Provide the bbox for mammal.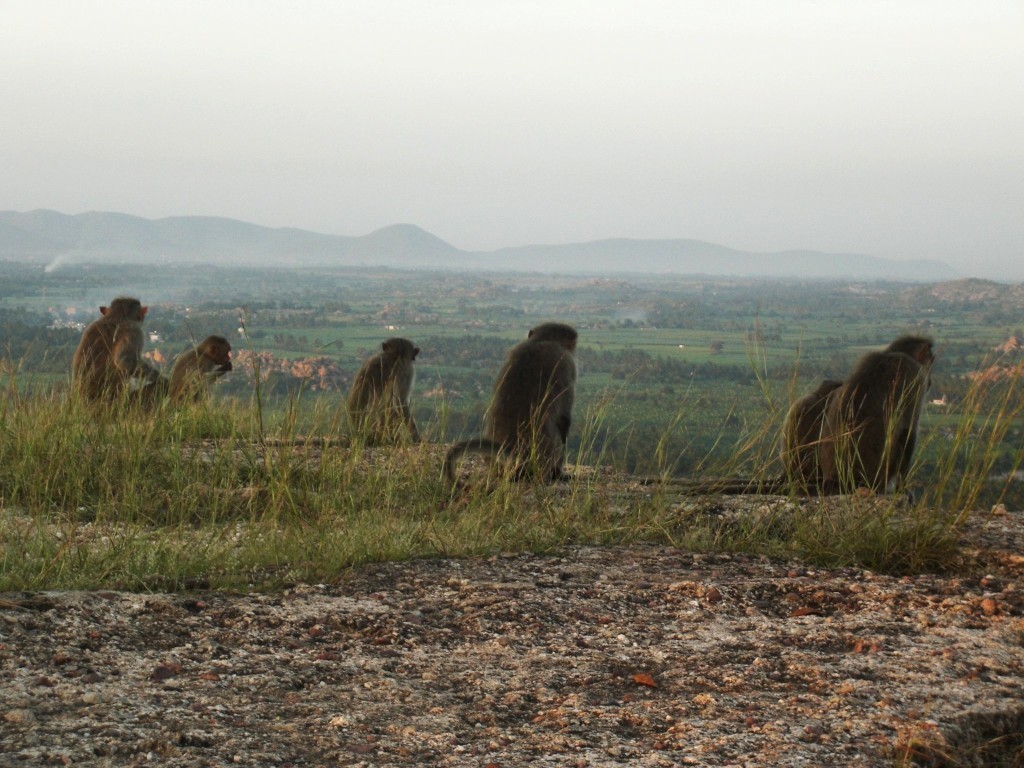
rect(812, 334, 938, 491).
